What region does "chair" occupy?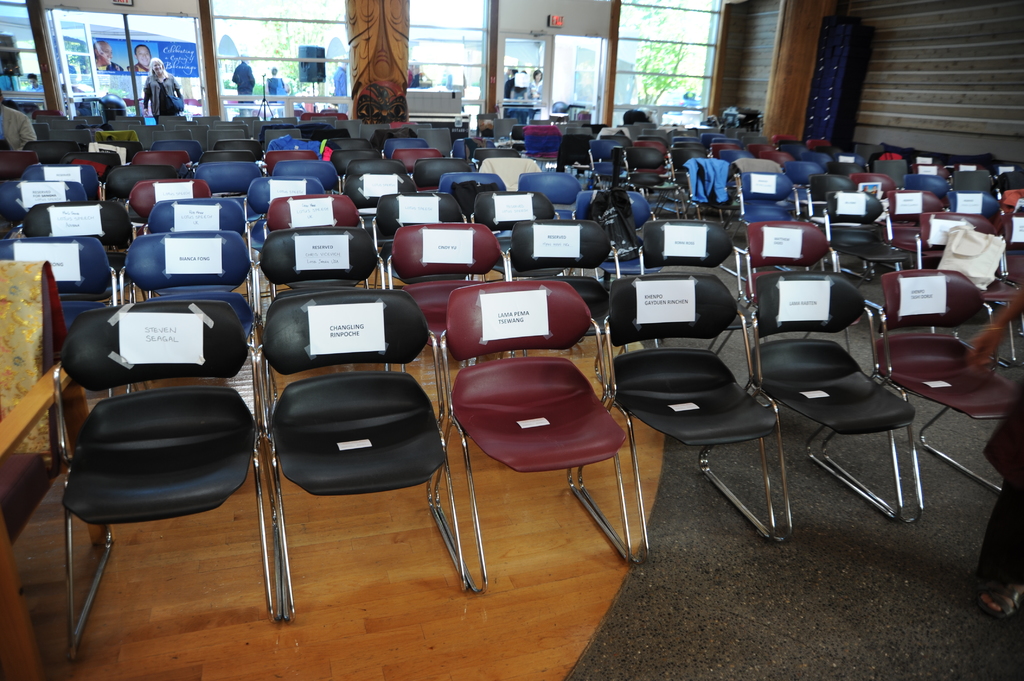
387/220/513/378.
